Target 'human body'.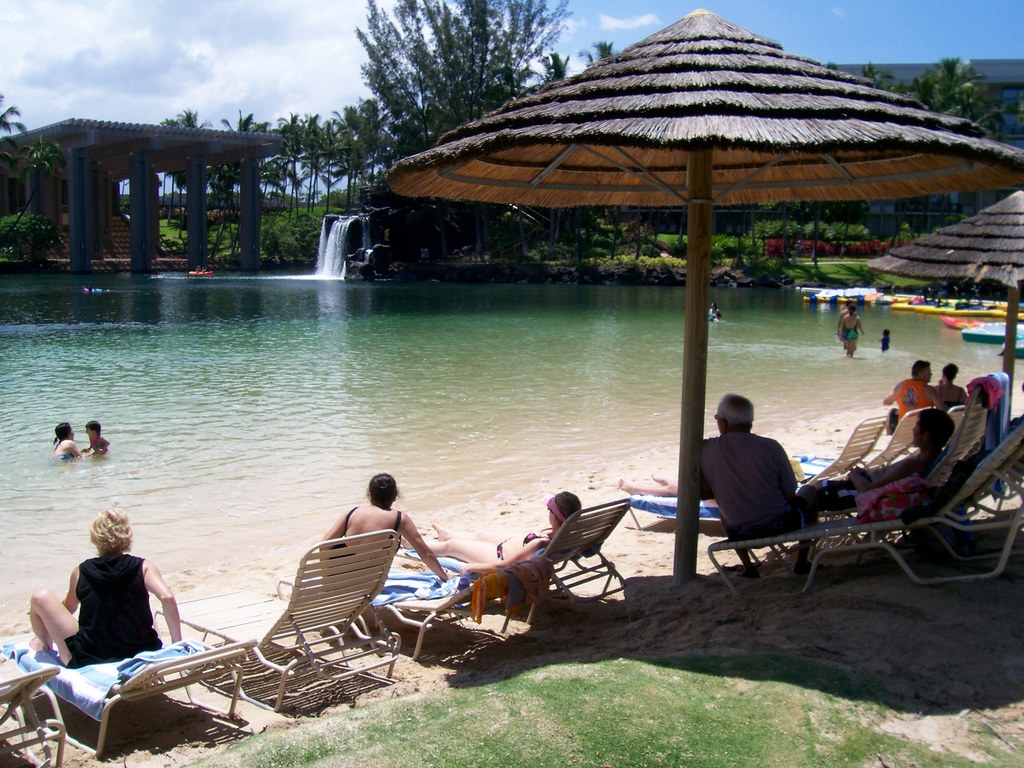
Target region: (left=50, top=440, right=83, bottom=467).
